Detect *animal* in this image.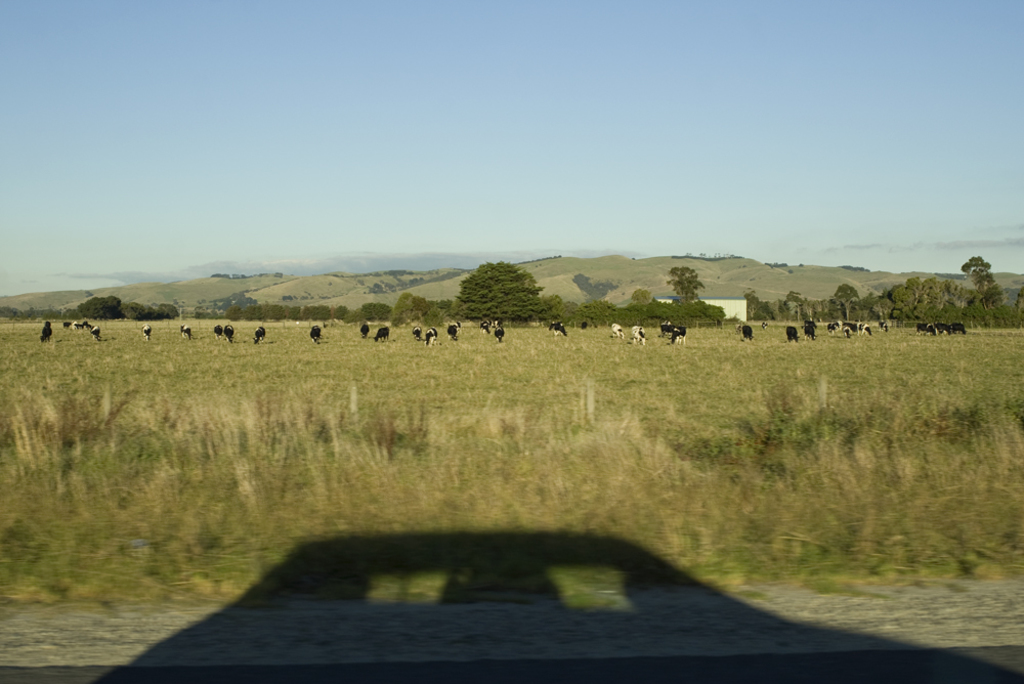
Detection: crop(669, 324, 692, 350).
